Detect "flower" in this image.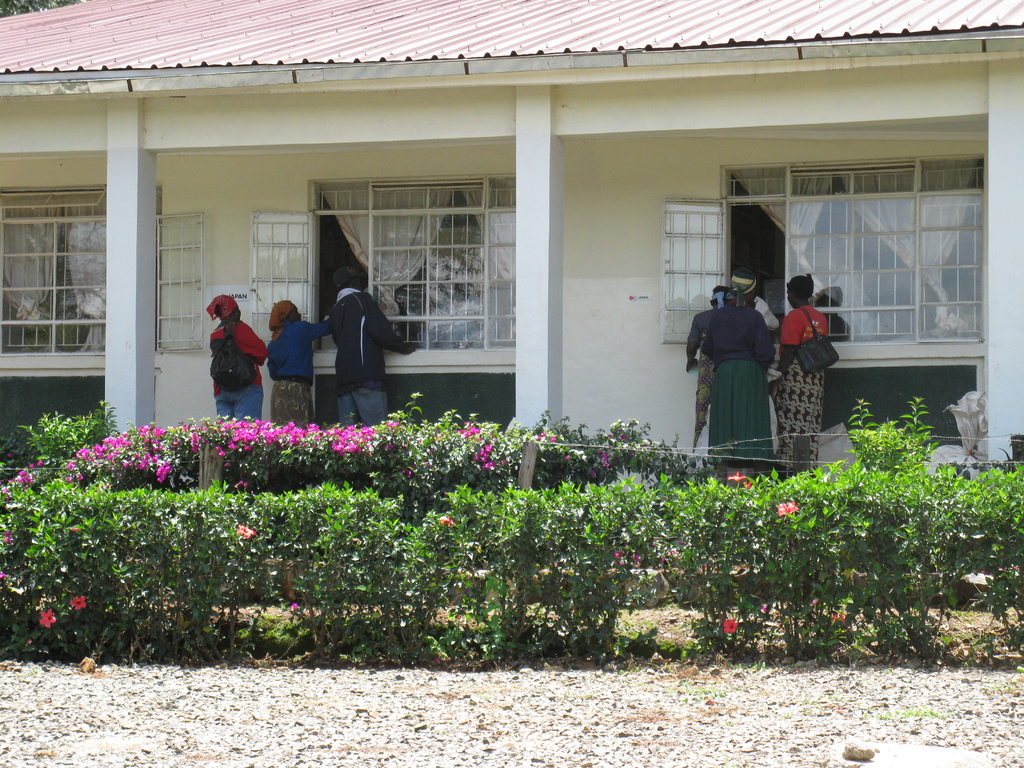
Detection: detection(289, 602, 299, 613).
